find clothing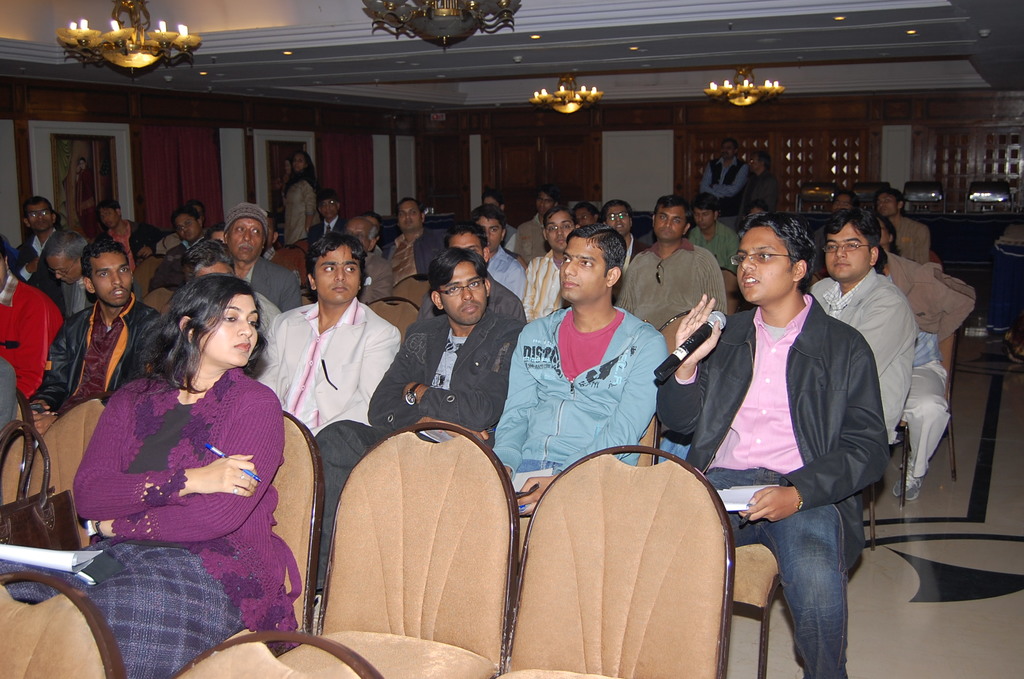
crop(311, 300, 528, 592)
